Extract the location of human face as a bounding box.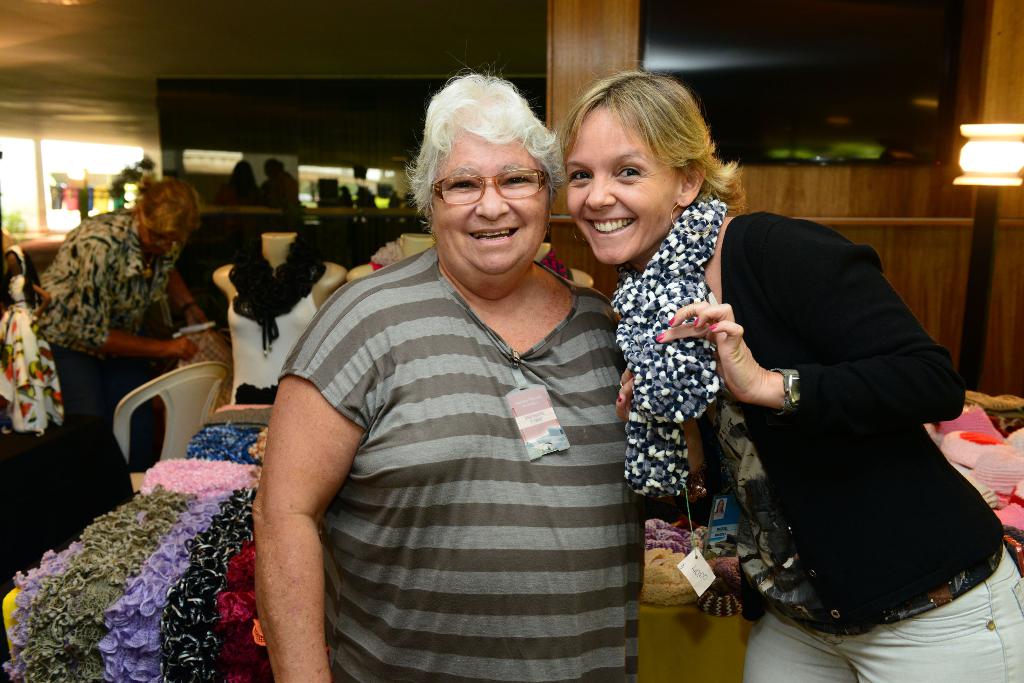
565/108/678/269.
